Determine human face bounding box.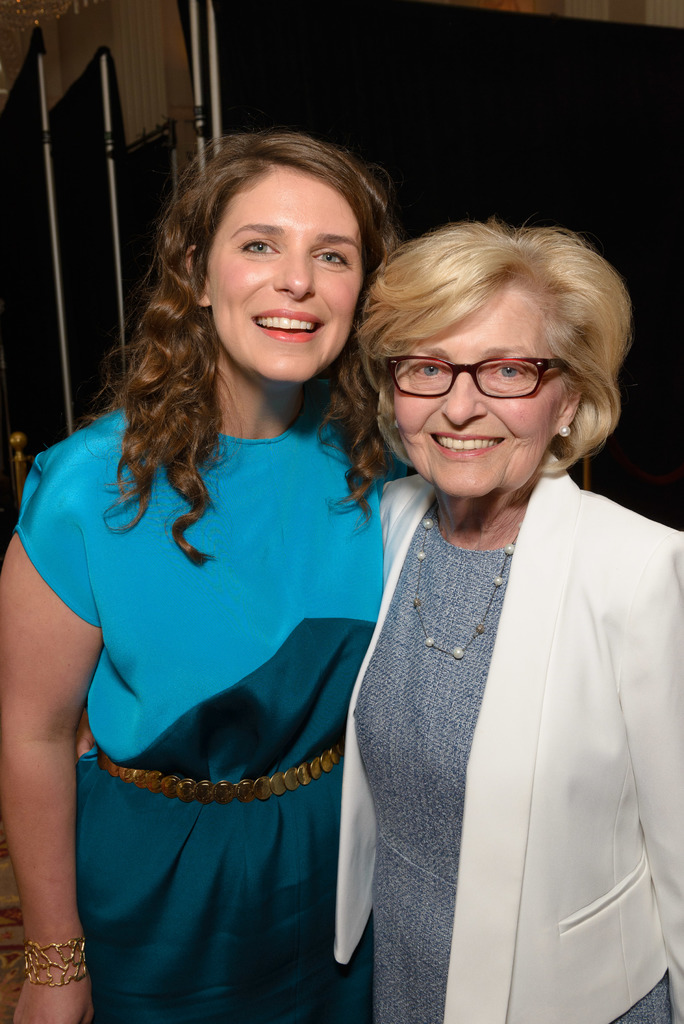
Determined: pyautogui.locateOnScreen(208, 161, 359, 379).
